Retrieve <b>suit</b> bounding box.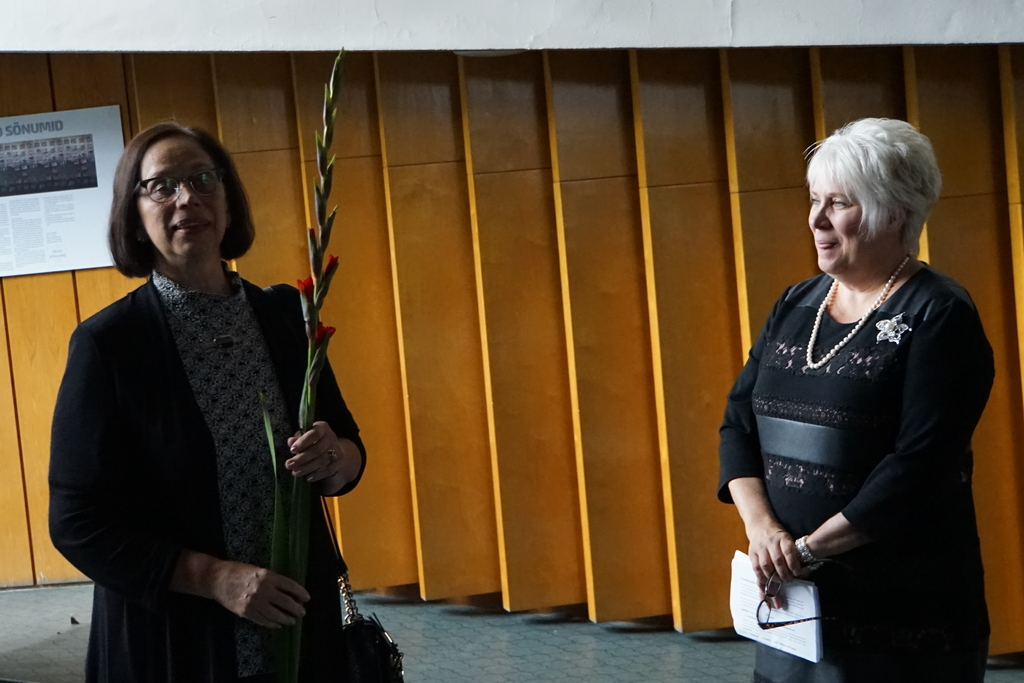
Bounding box: [x1=40, y1=180, x2=348, y2=673].
